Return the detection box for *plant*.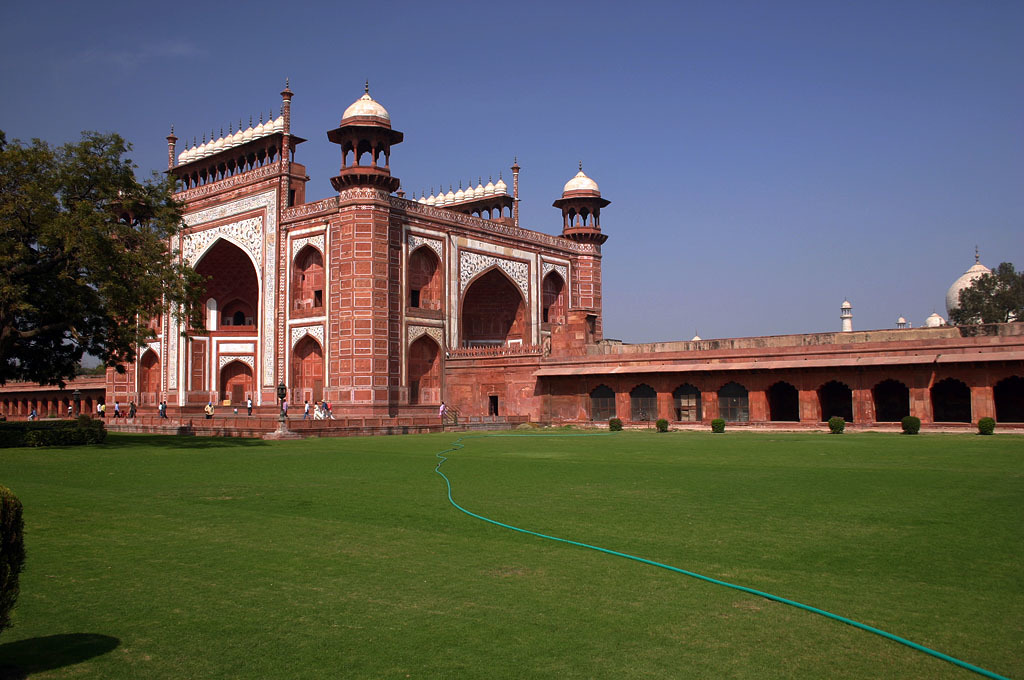
crop(654, 418, 670, 433).
